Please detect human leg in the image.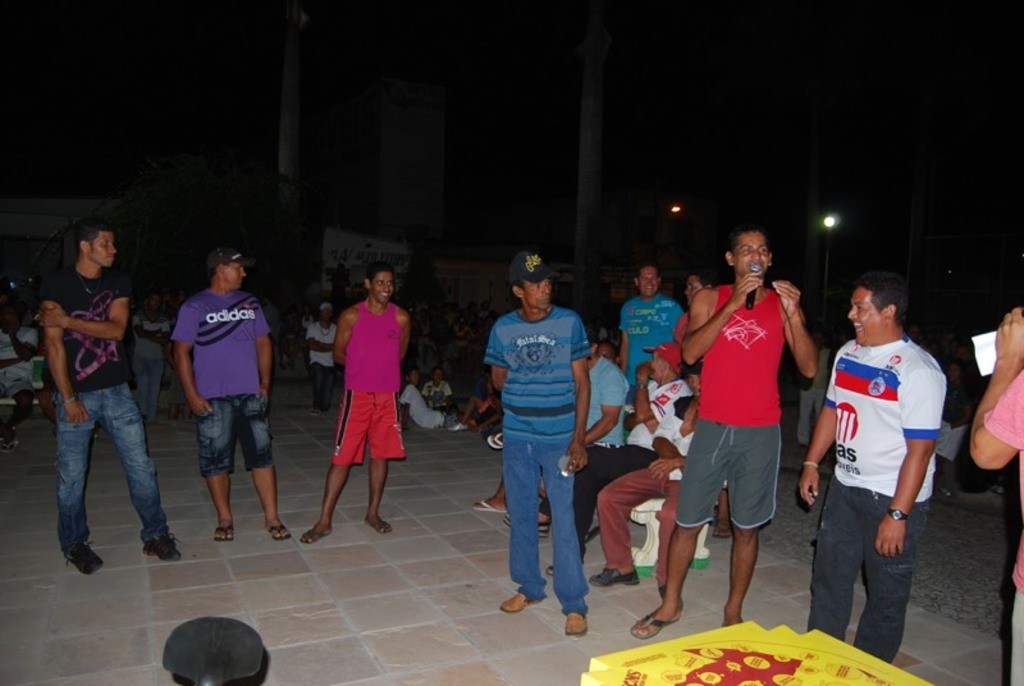
x1=545, y1=436, x2=626, y2=582.
